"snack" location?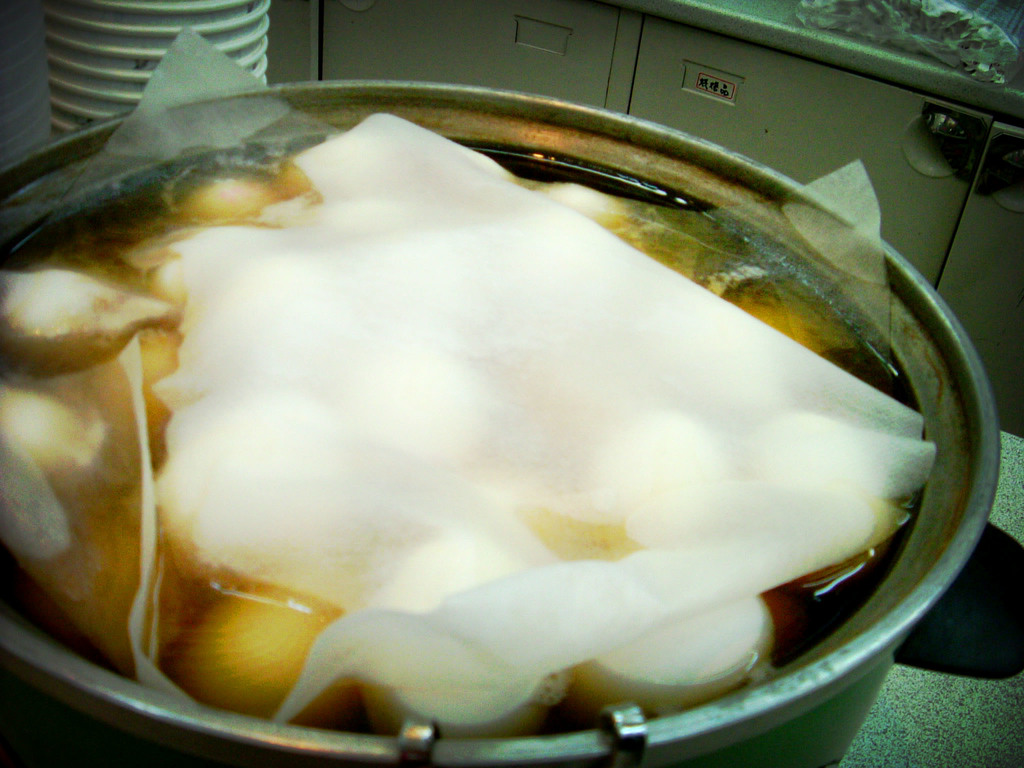
left=42, top=103, right=1002, bottom=767
